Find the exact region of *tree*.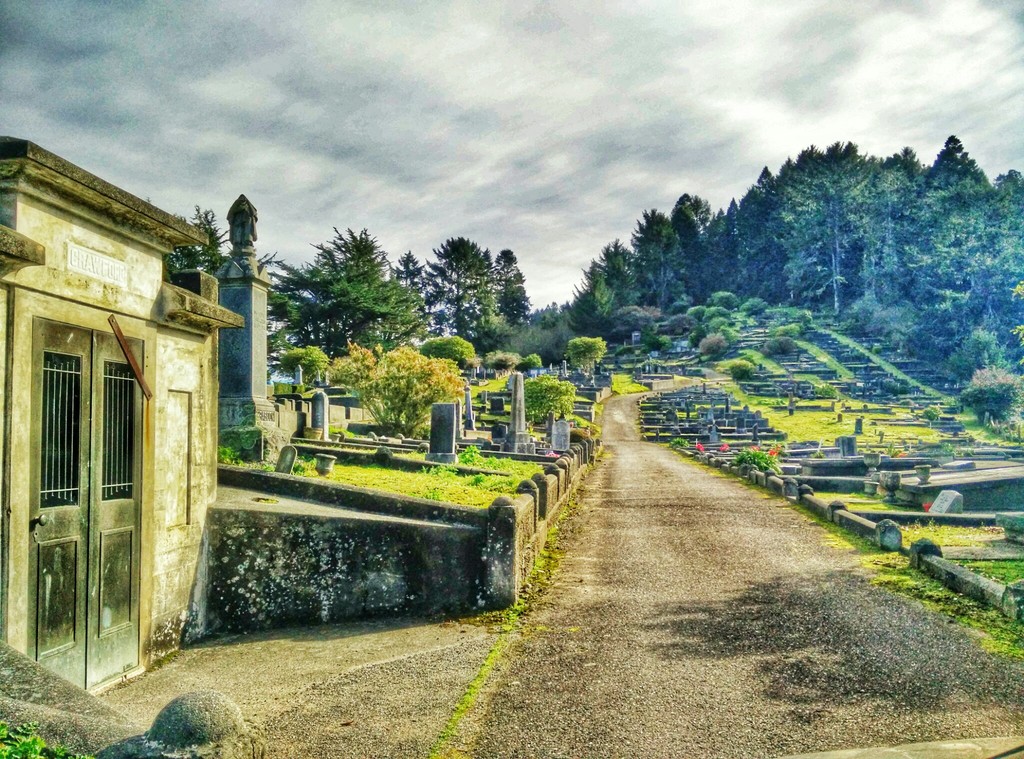
Exact region: 484 237 545 331.
